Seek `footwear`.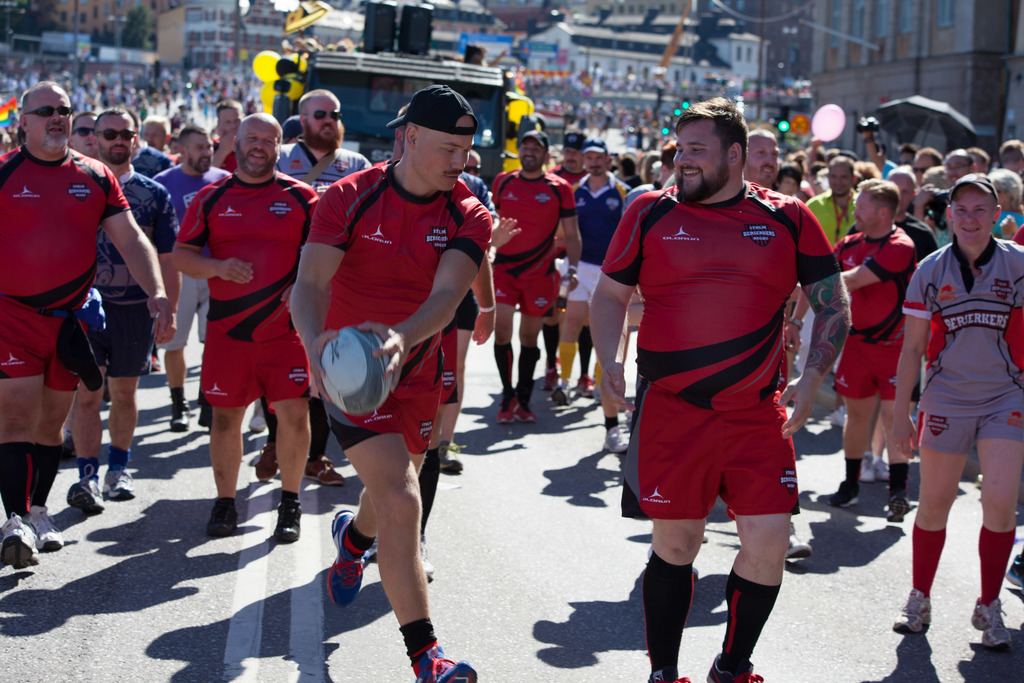
<region>552, 384, 572, 404</region>.
